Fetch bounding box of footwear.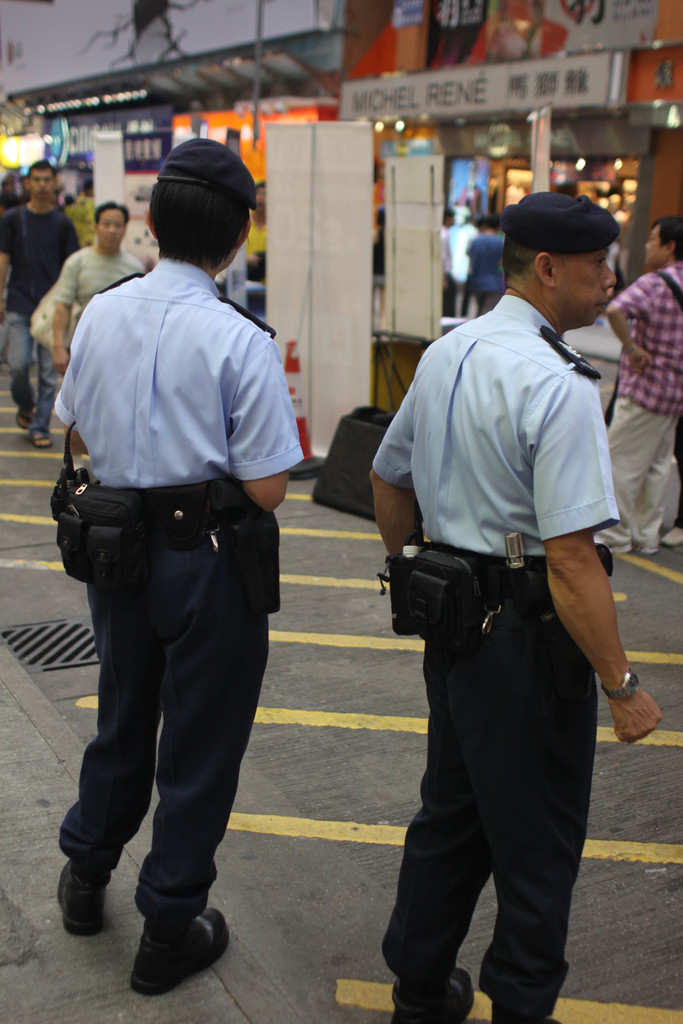
Bbox: {"x1": 118, "y1": 903, "x2": 215, "y2": 994}.
